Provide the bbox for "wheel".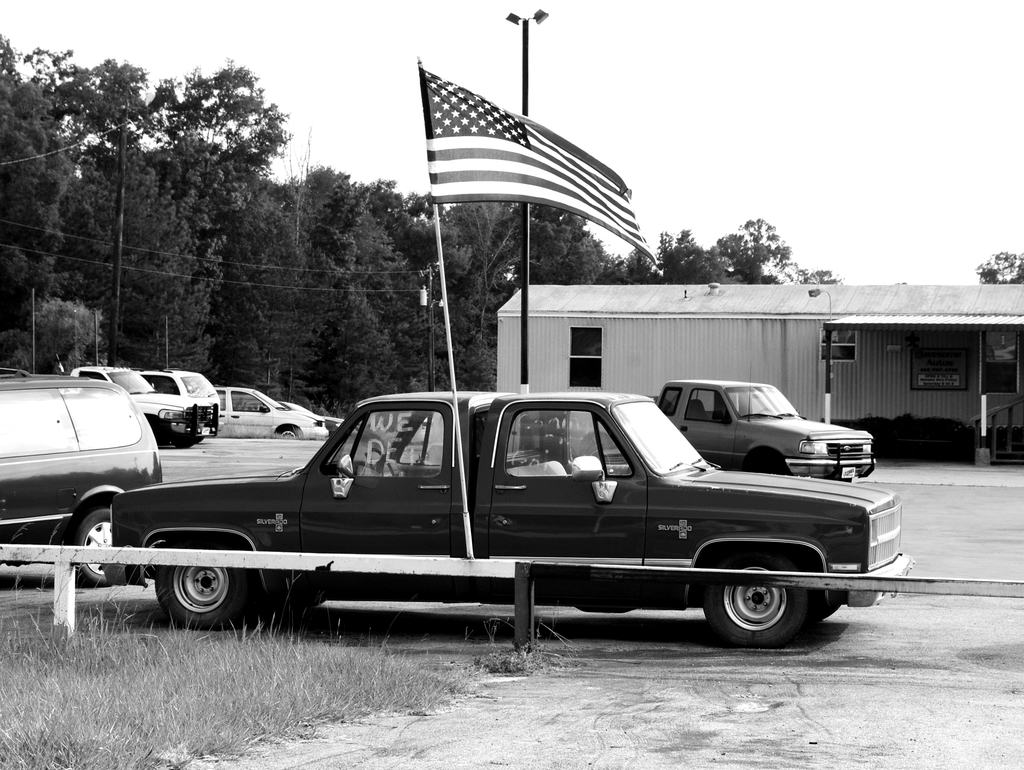
bbox(739, 445, 795, 472).
